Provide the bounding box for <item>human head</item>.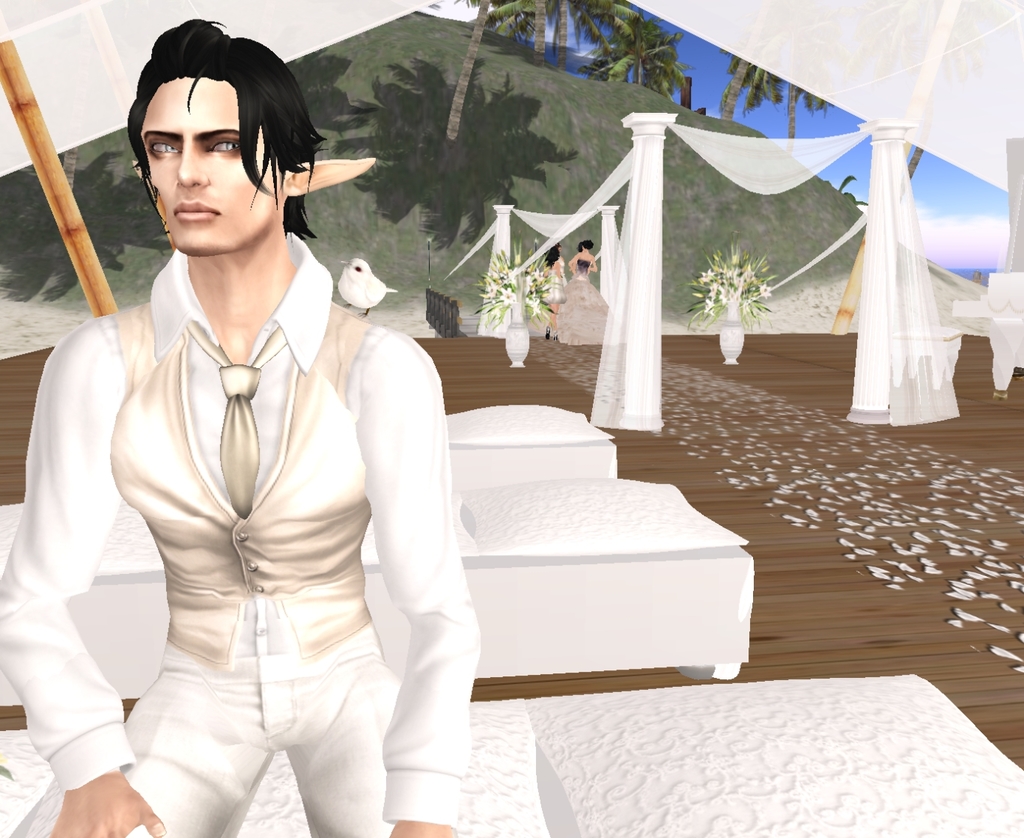
<region>108, 27, 303, 250</region>.
